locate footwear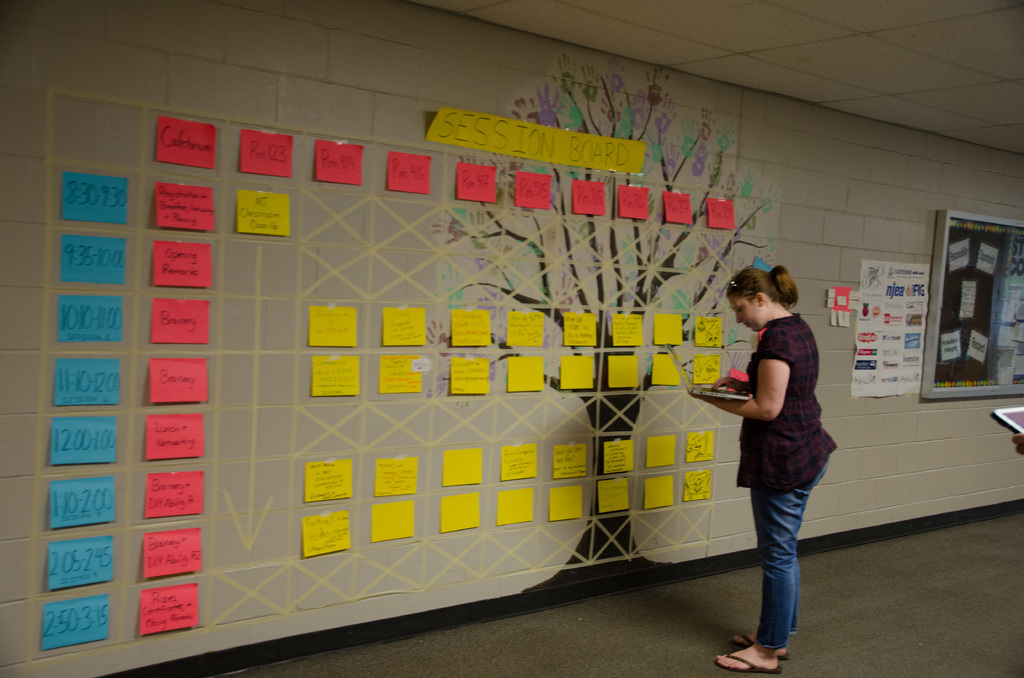
[left=729, top=631, right=753, bottom=647]
